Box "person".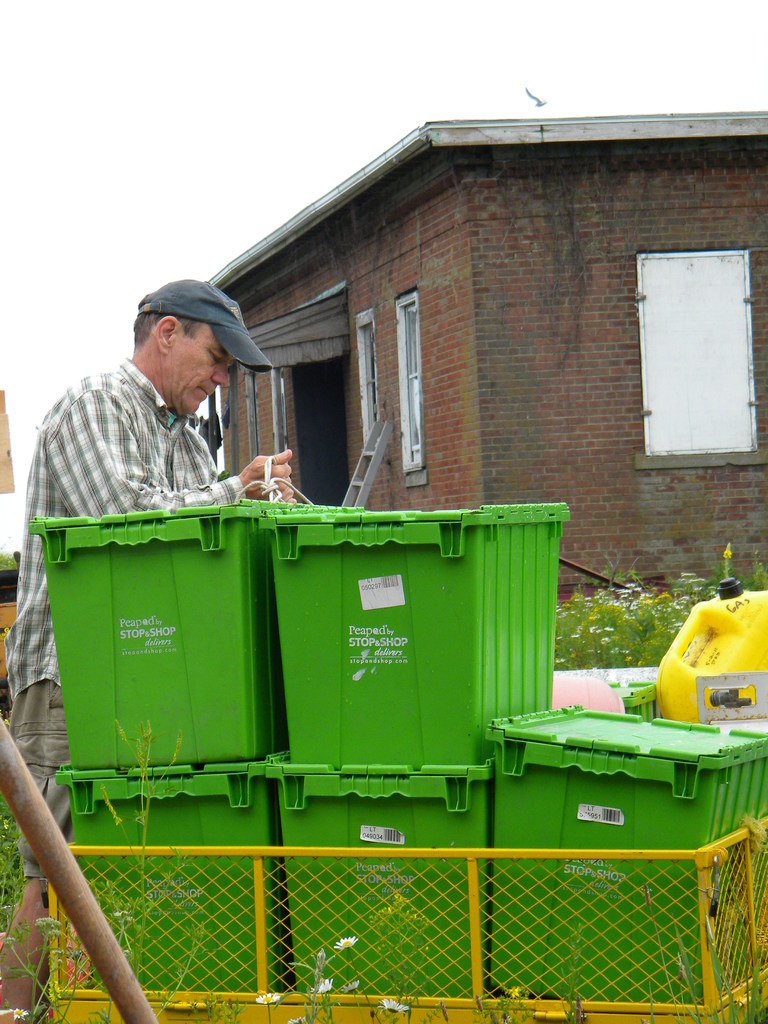
box(10, 280, 293, 1013).
